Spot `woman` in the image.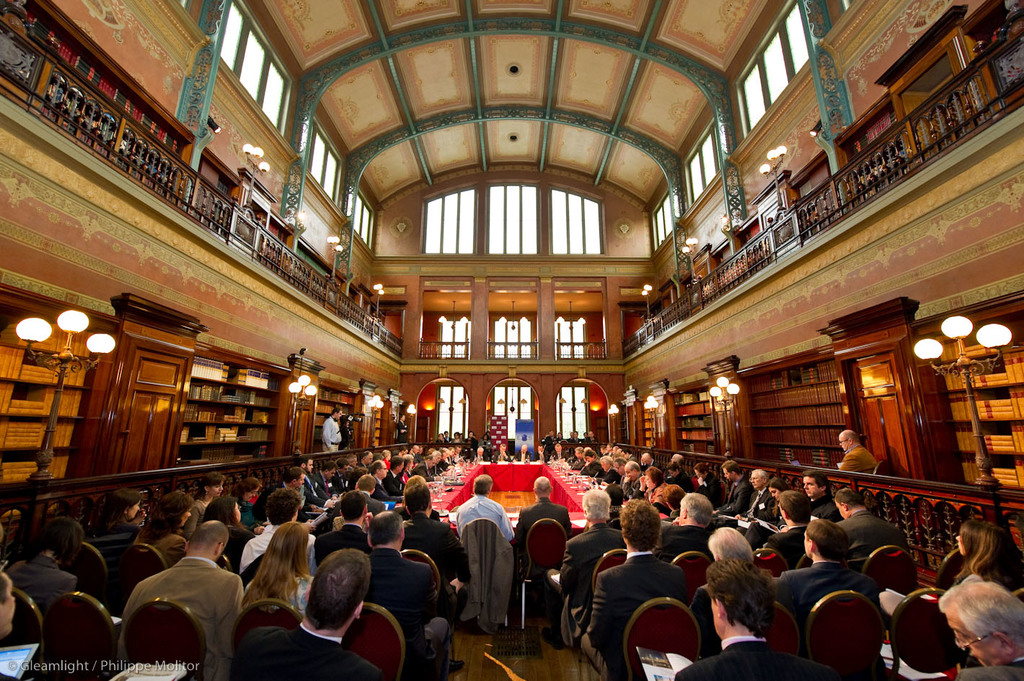
`woman` found at x1=188, y1=471, x2=225, y2=531.
